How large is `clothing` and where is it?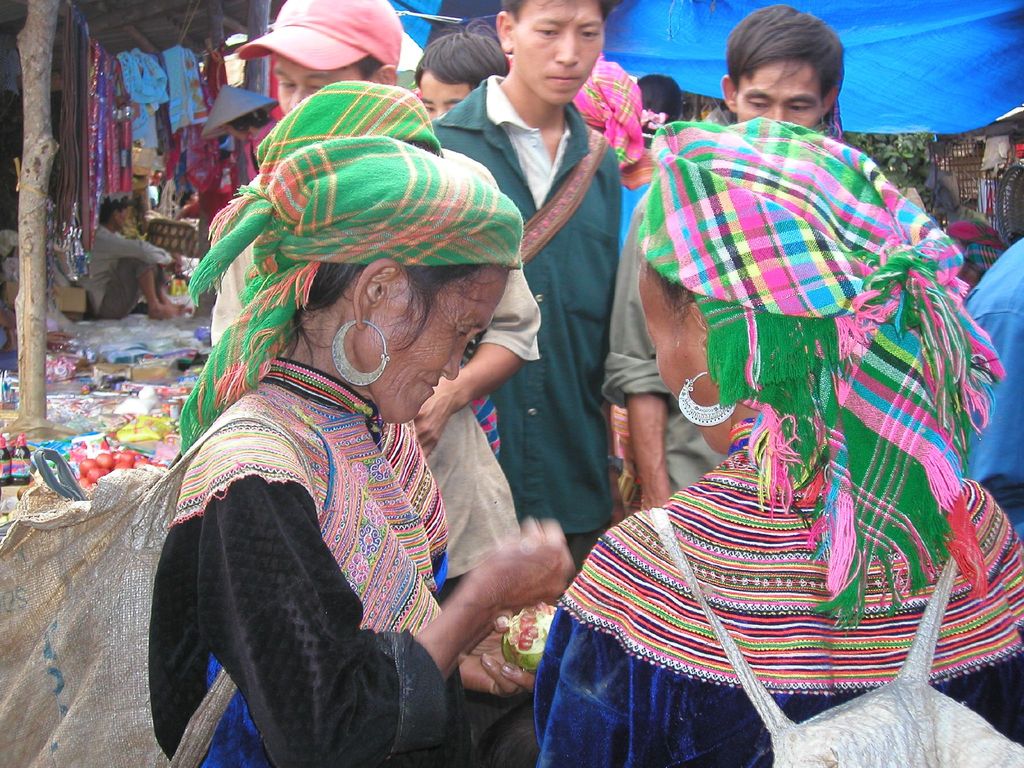
Bounding box: 88:224:163:317.
